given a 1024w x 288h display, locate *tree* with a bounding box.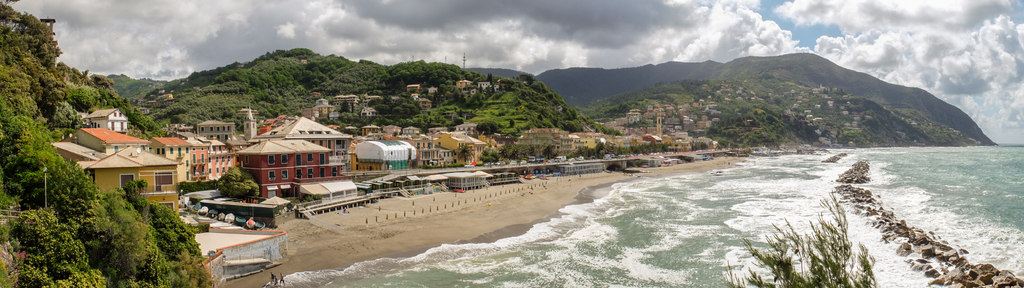
Located: x1=573, y1=144, x2=676, y2=161.
